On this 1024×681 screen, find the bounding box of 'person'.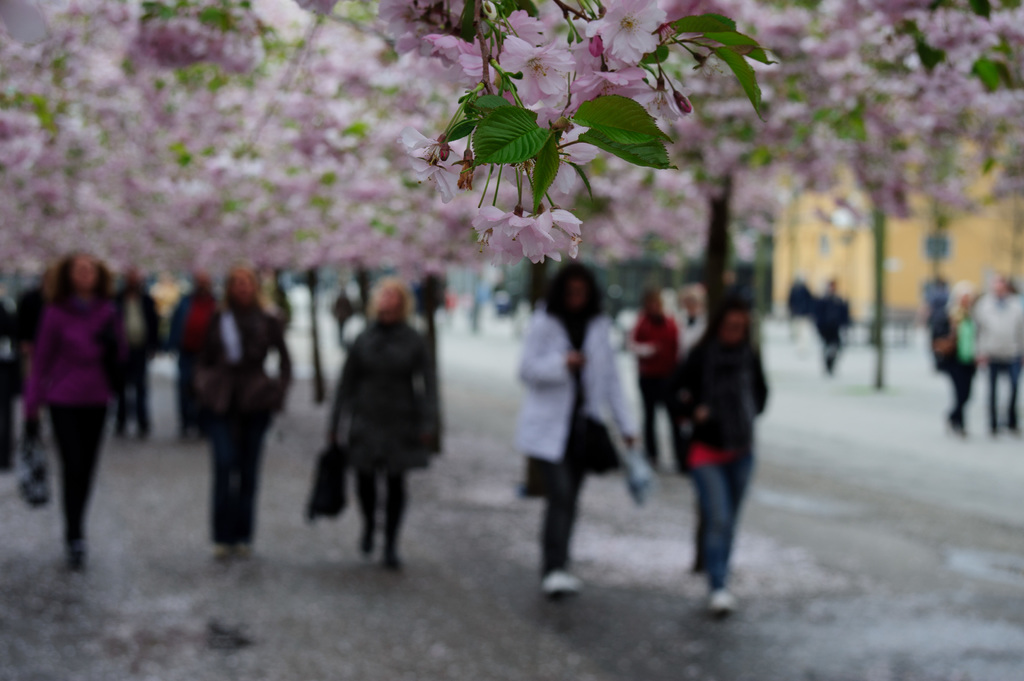
Bounding box: 20,222,164,578.
